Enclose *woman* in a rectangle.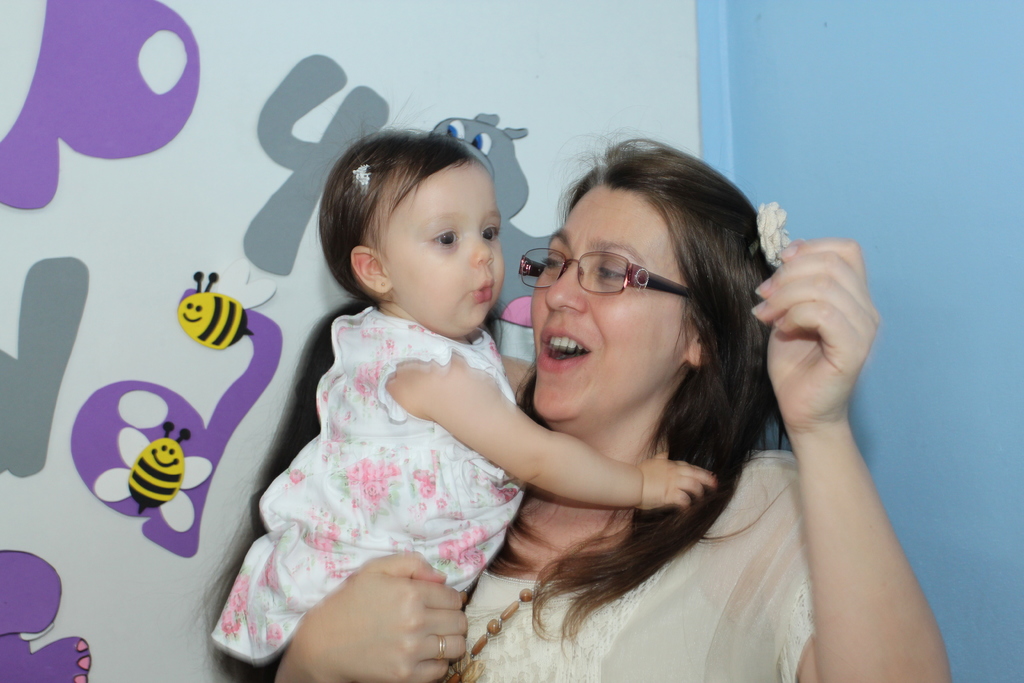
[x1=321, y1=114, x2=886, y2=677].
